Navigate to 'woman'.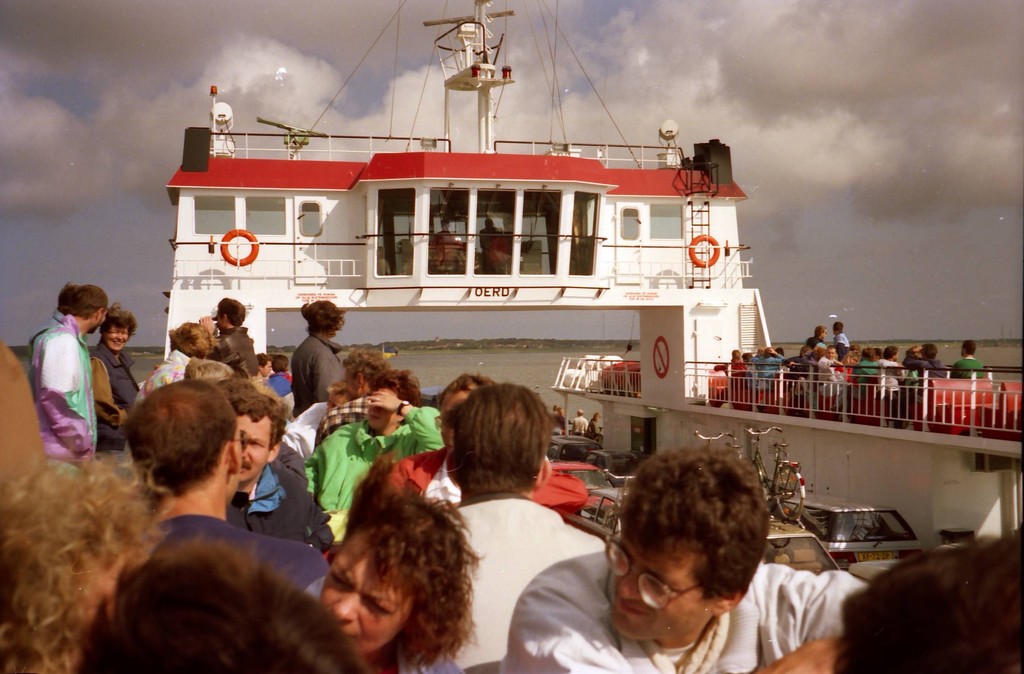
Navigation target: 138, 320, 207, 392.
